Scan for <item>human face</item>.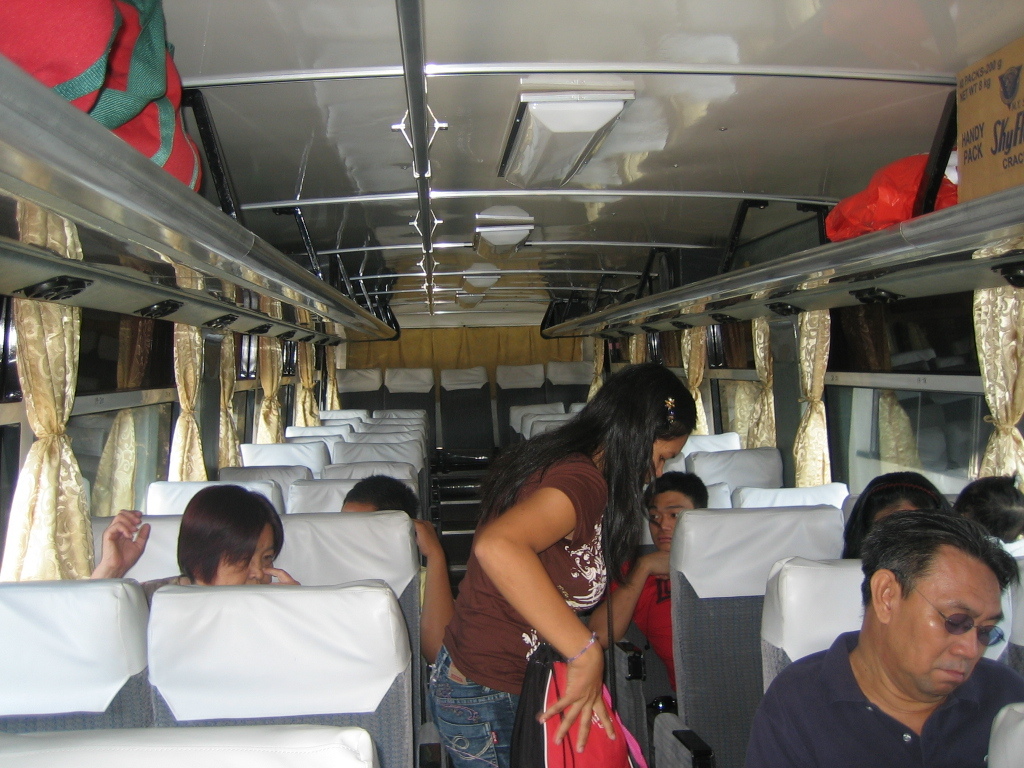
Scan result: bbox(886, 541, 1002, 696).
